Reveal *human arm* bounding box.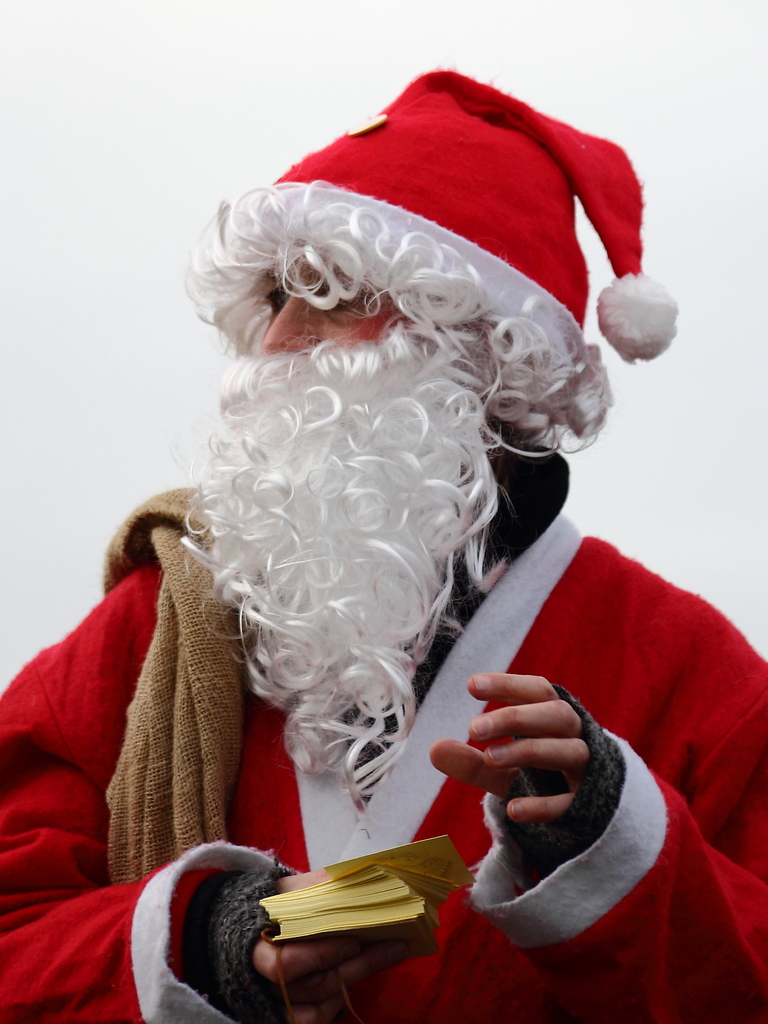
Revealed: (3, 561, 470, 1023).
